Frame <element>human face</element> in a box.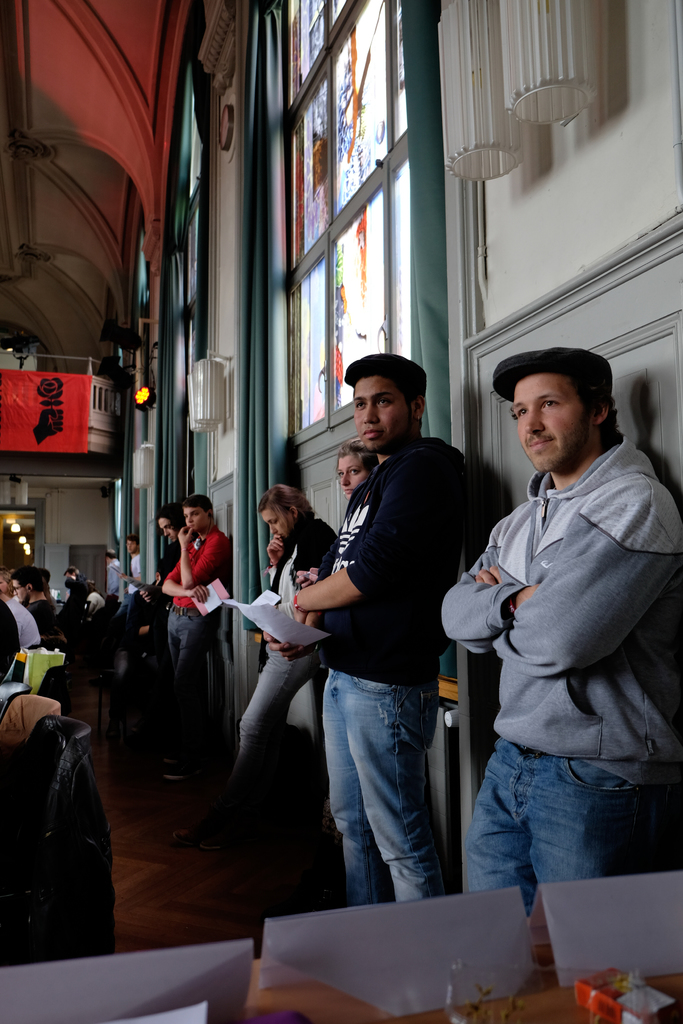
BBox(260, 509, 283, 536).
